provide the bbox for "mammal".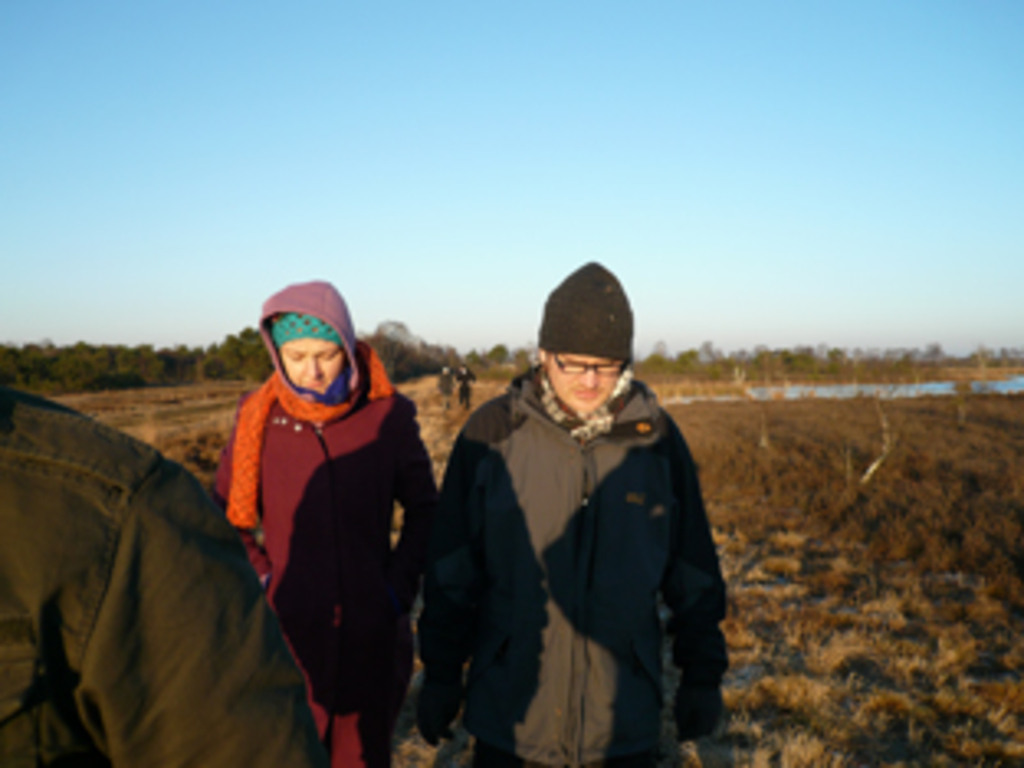
[414, 289, 719, 767].
